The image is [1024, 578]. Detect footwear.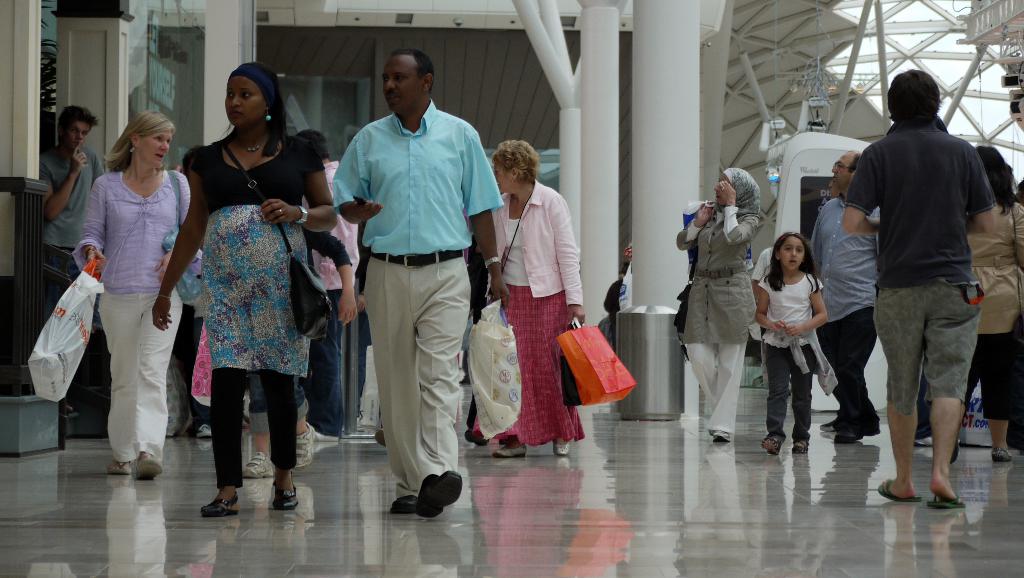
Detection: box(714, 429, 731, 442).
